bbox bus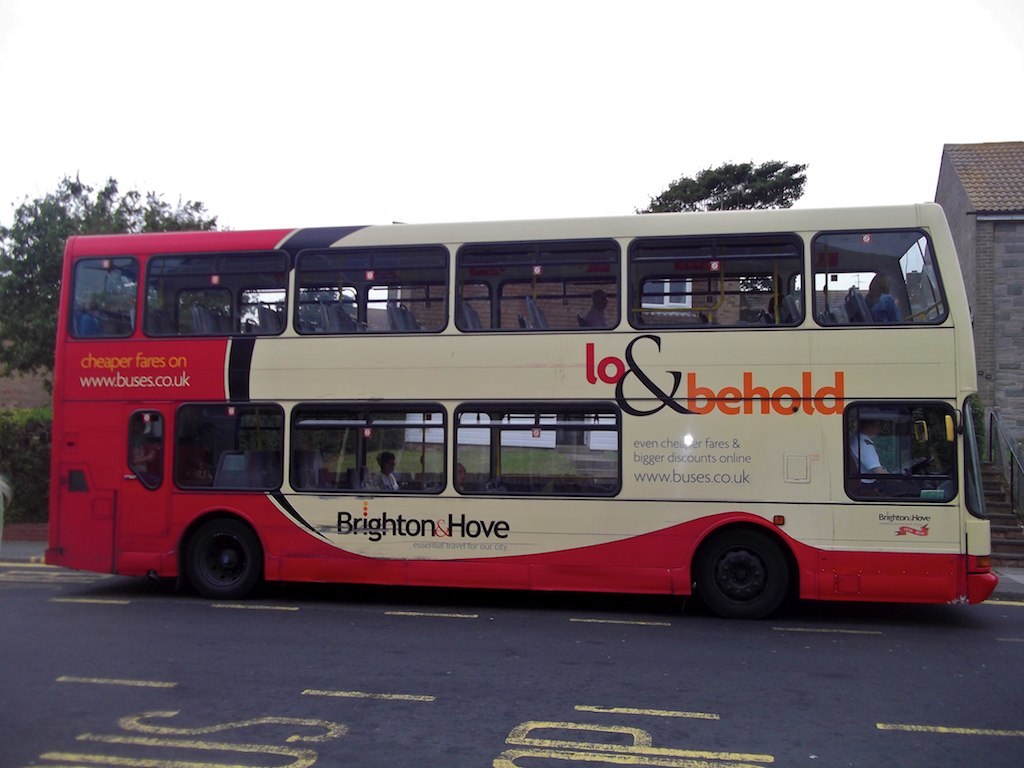
[left=46, top=200, right=1000, bottom=620]
